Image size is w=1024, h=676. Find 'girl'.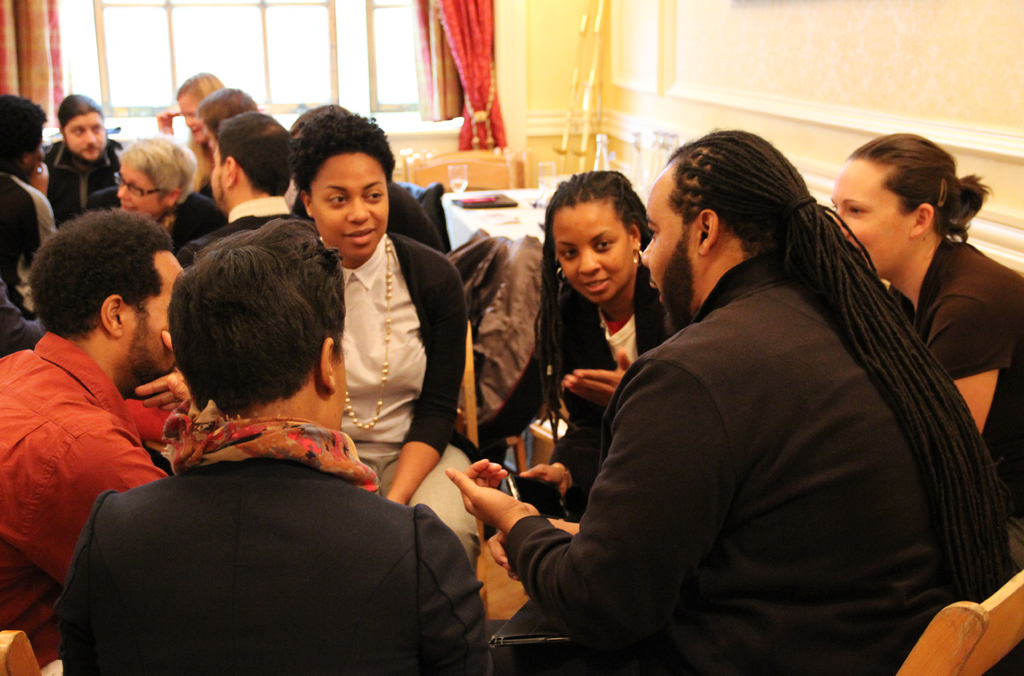
[x1=480, y1=170, x2=660, y2=479].
